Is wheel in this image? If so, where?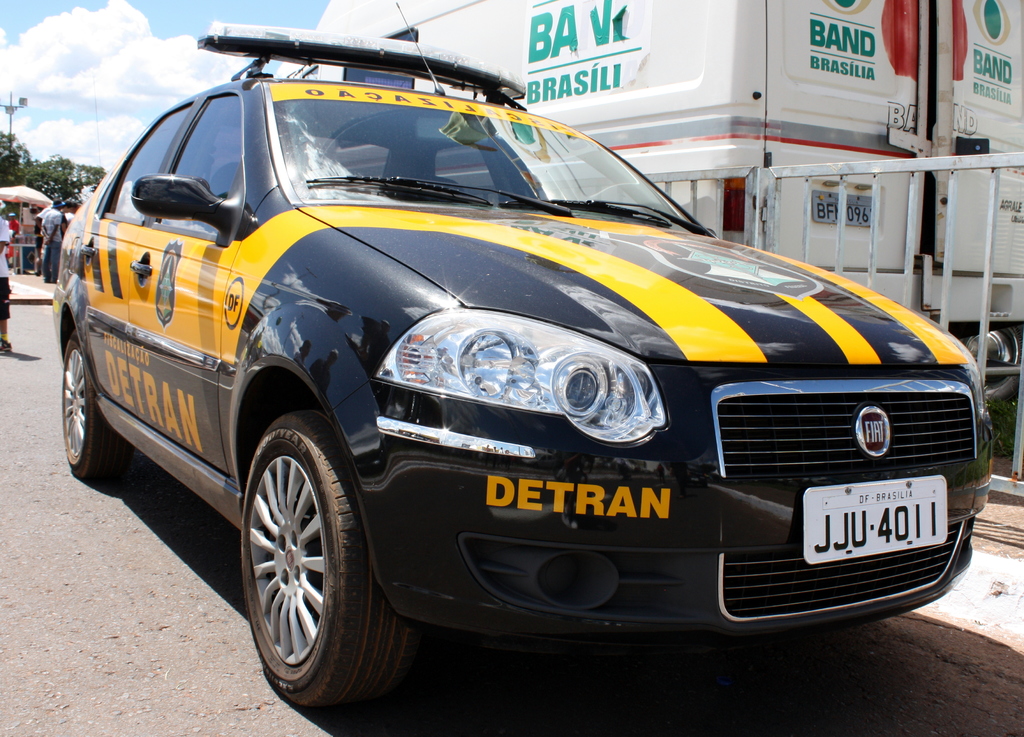
Yes, at bbox(58, 327, 136, 486).
